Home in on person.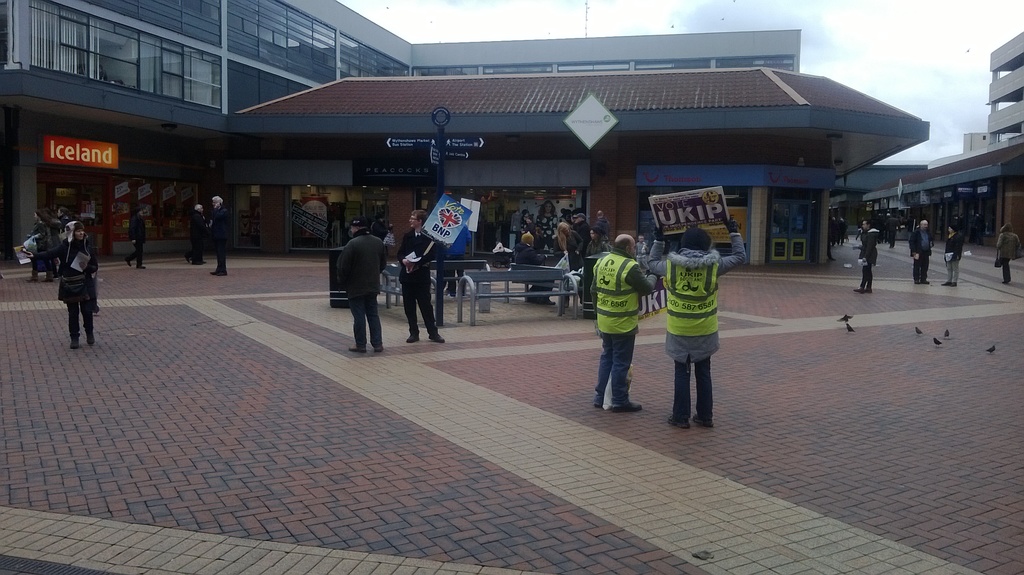
Homed in at [x1=884, y1=212, x2=902, y2=250].
